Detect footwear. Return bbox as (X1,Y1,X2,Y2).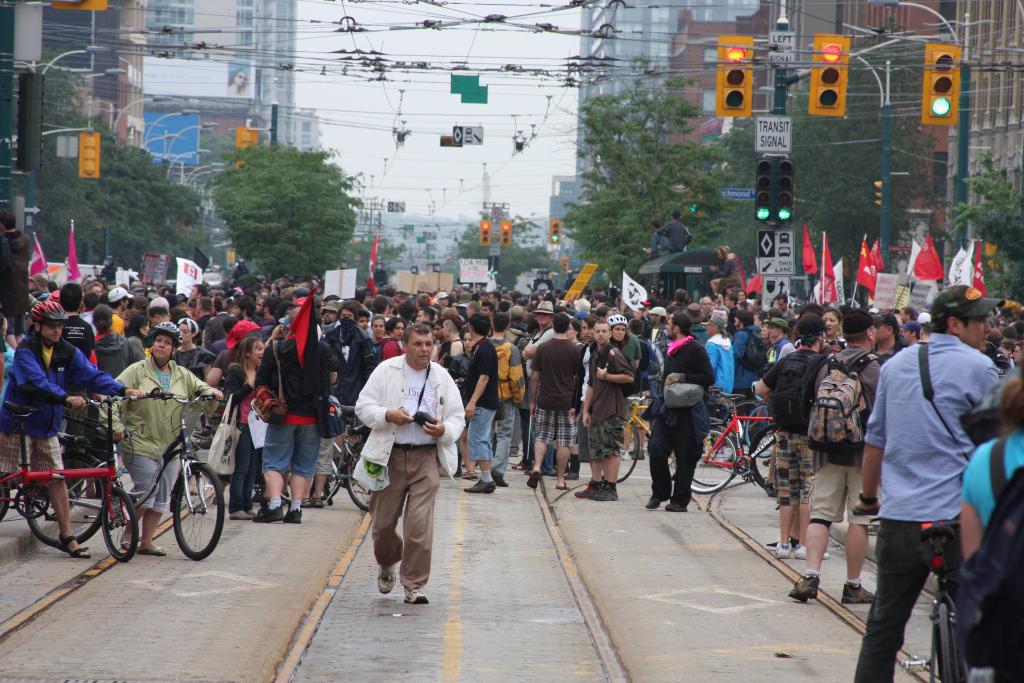
(246,501,259,513).
